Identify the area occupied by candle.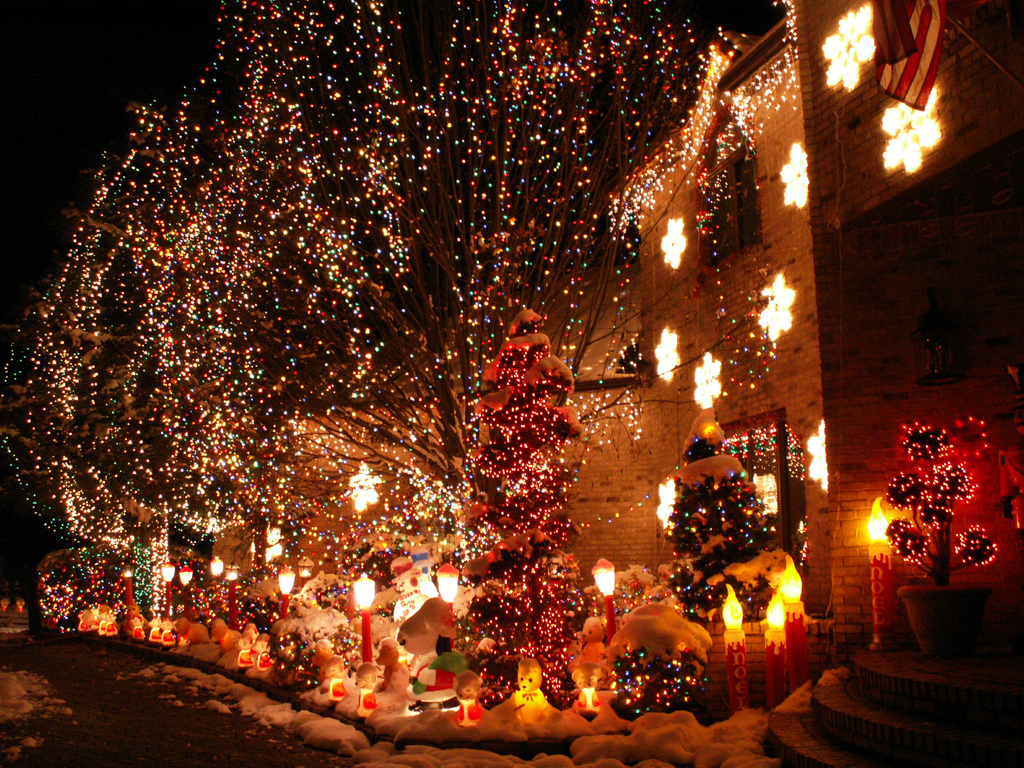
Area: [349,573,372,654].
